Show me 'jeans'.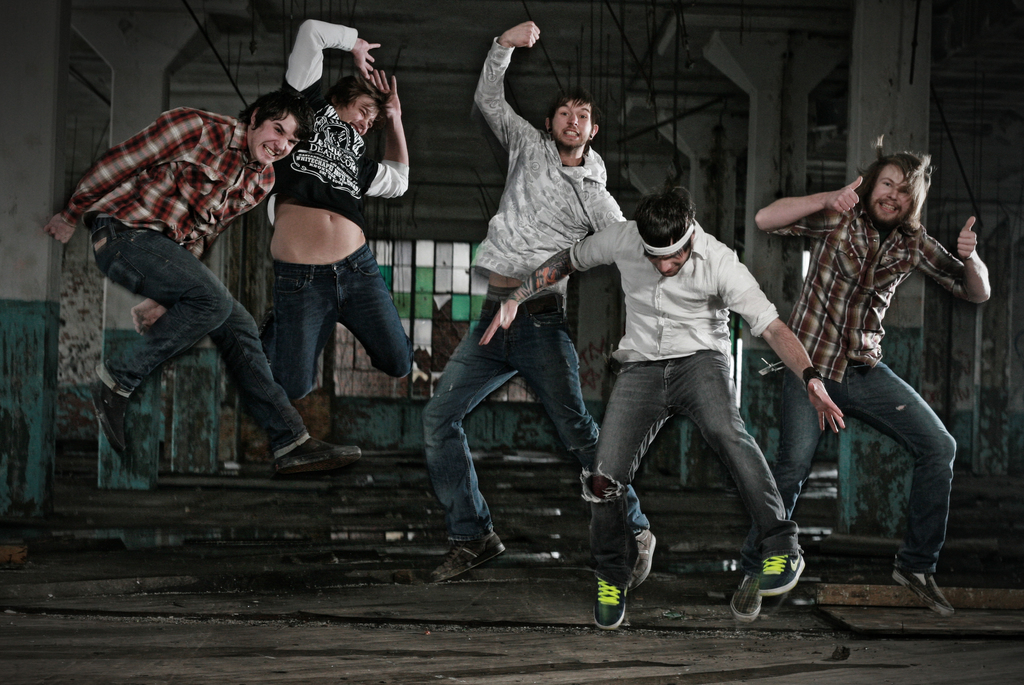
'jeans' is here: [left=585, top=353, right=803, bottom=589].
